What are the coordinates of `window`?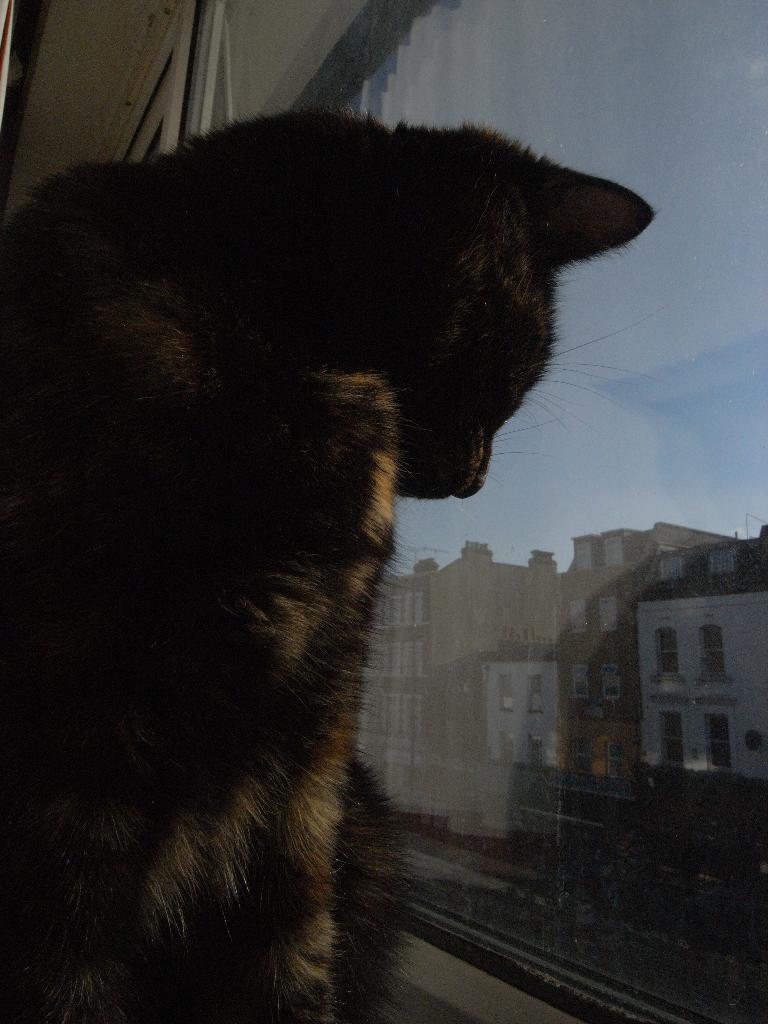
527, 735, 555, 769.
